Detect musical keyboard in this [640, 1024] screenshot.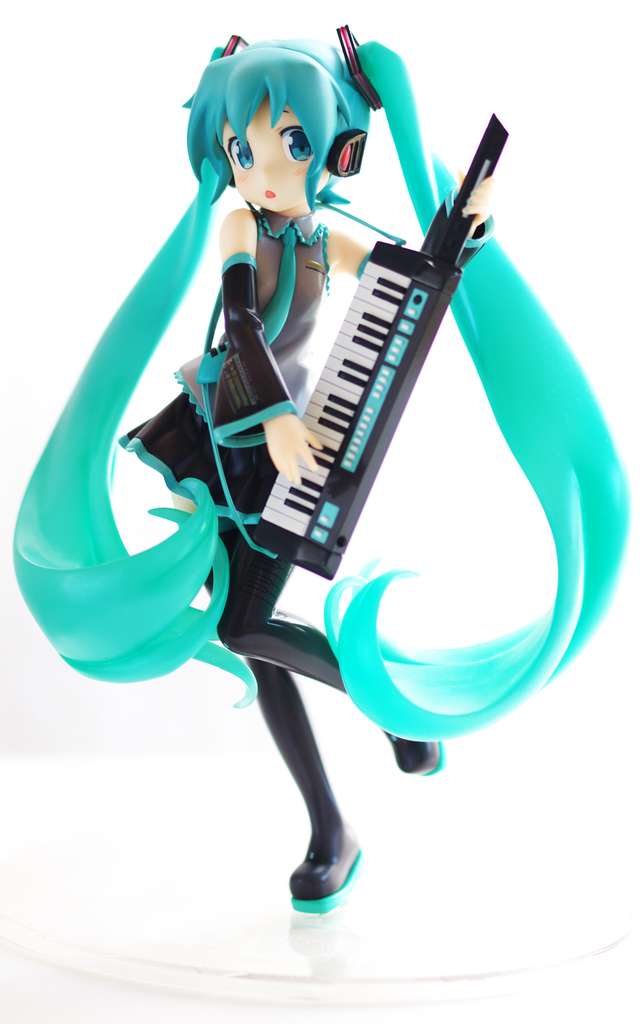
Detection: {"x1": 232, "y1": 113, "x2": 510, "y2": 577}.
